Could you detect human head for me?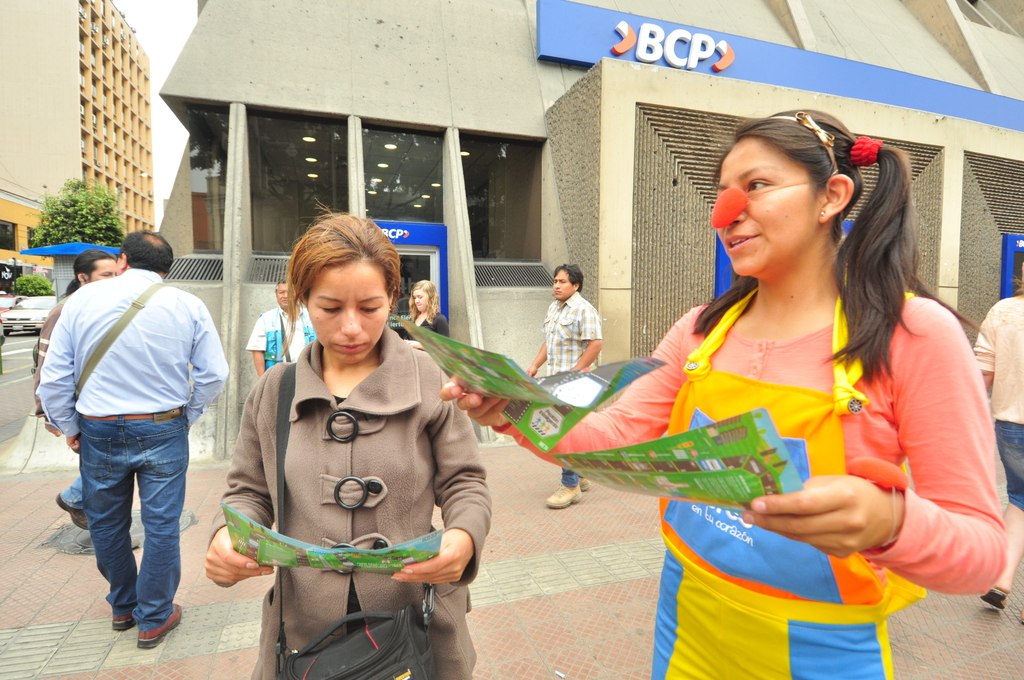
Detection result: [410,278,440,312].
